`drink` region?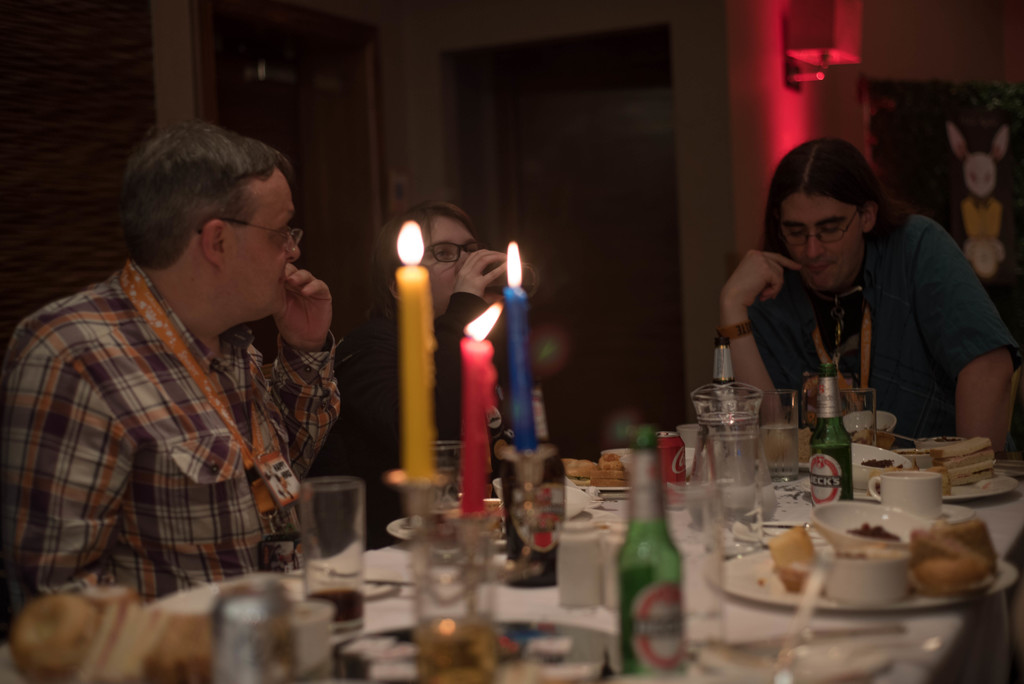
311, 587, 360, 615
